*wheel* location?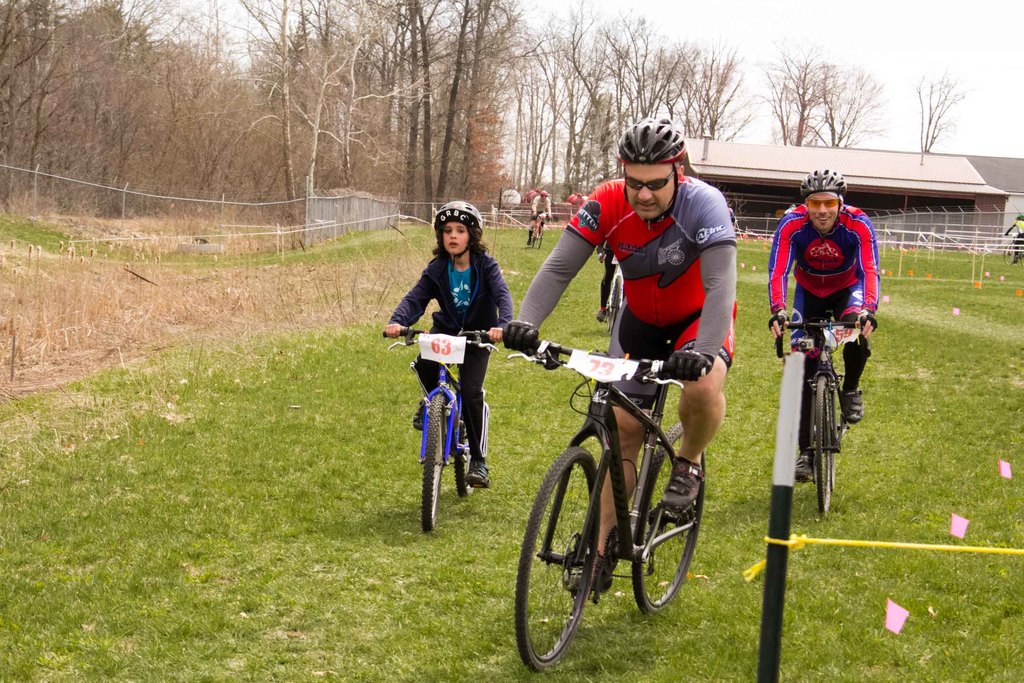
417, 388, 449, 539
